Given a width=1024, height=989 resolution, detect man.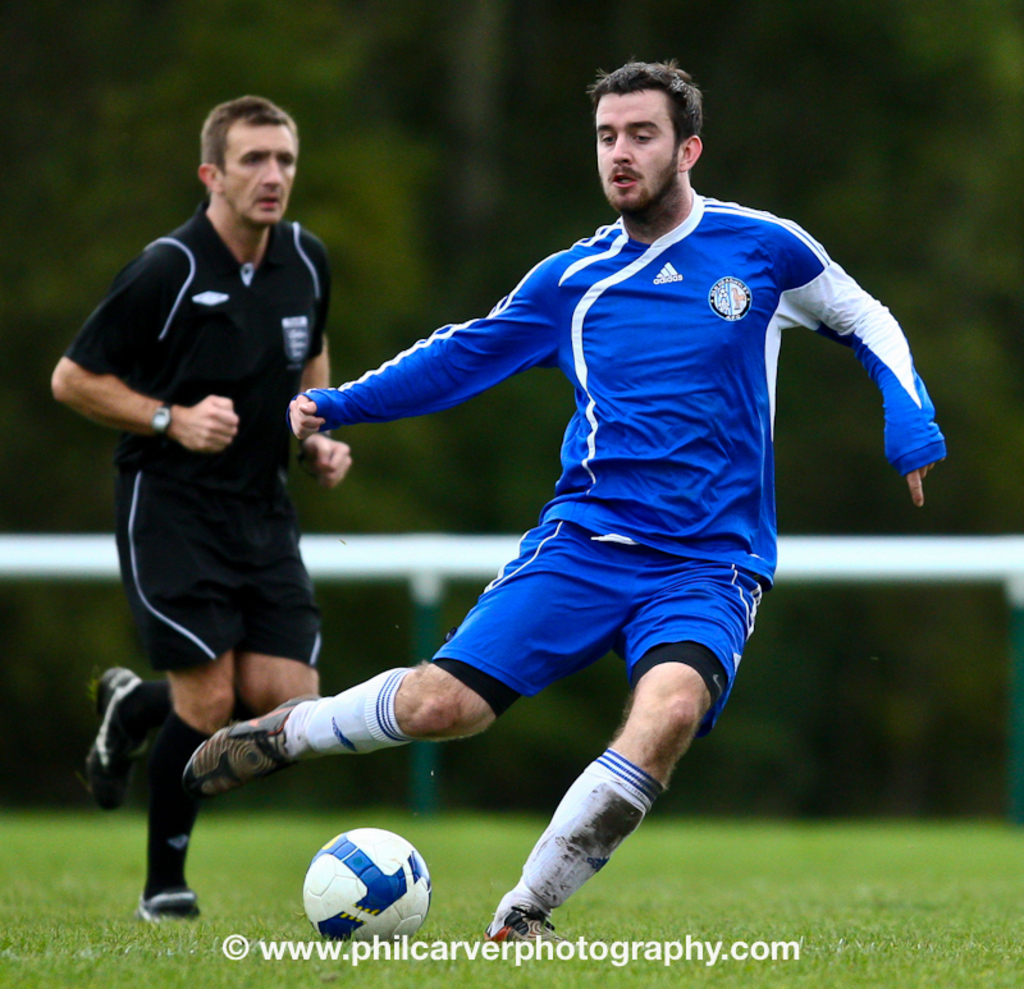
(164,52,965,951).
